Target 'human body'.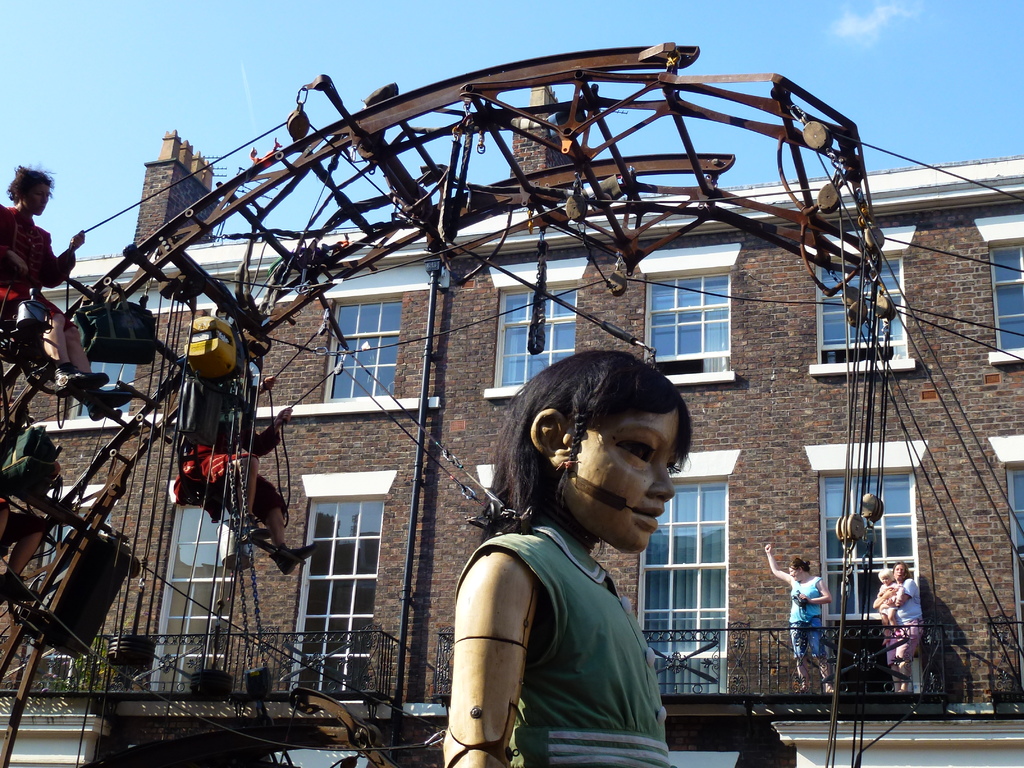
Target region: 874/581/894/627.
